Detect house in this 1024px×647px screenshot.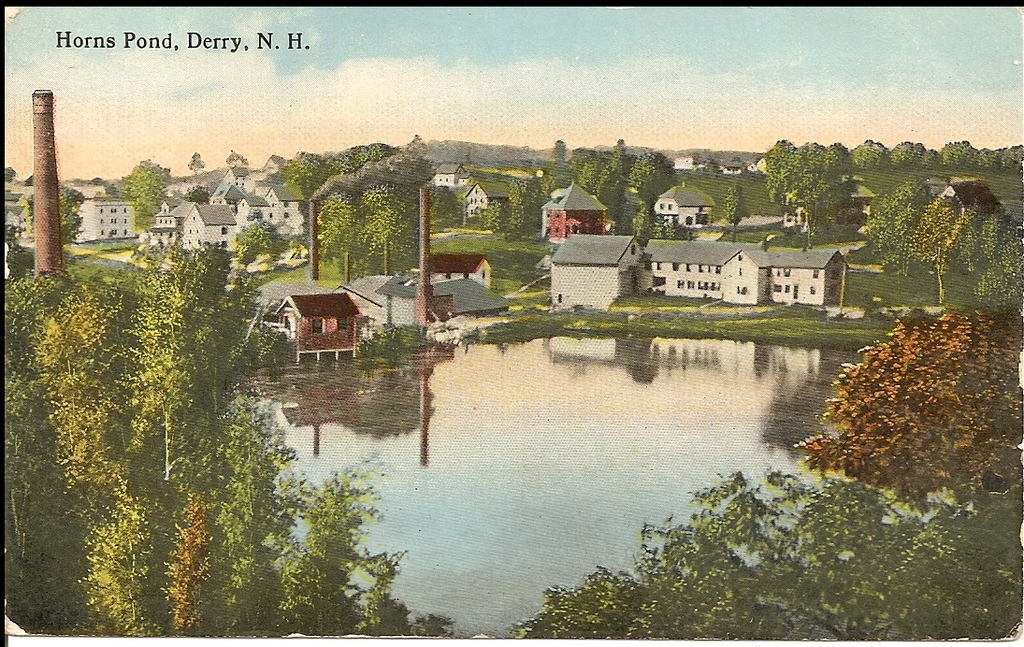
Detection: x1=465, y1=178, x2=518, y2=217.
